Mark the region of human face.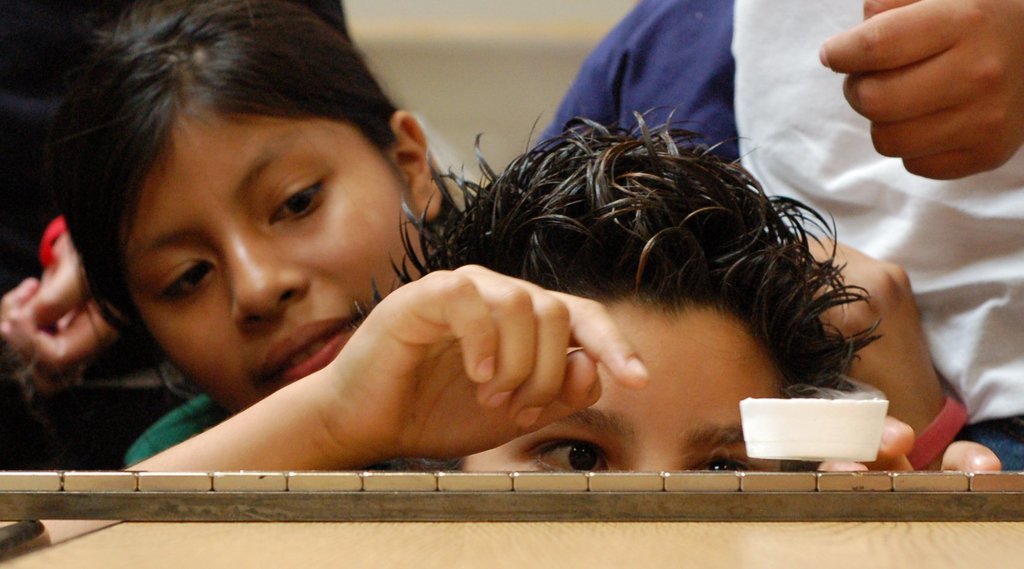
Region: bbox=[122, 111, 412, 413].
